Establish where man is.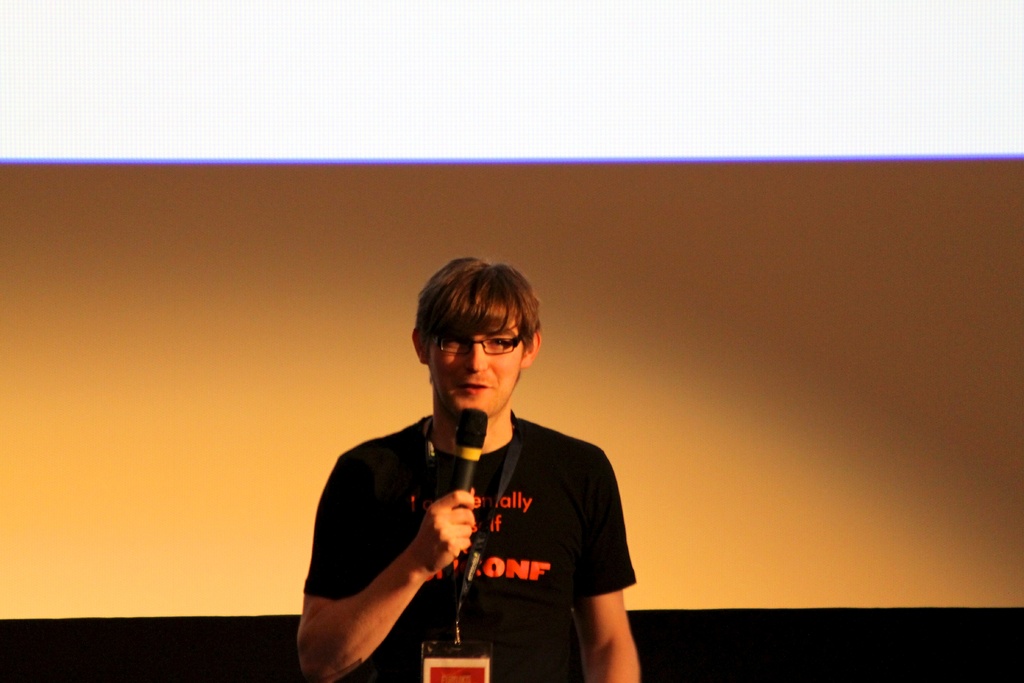
Established at (left=306, top=267, right=654, bottom=674).
